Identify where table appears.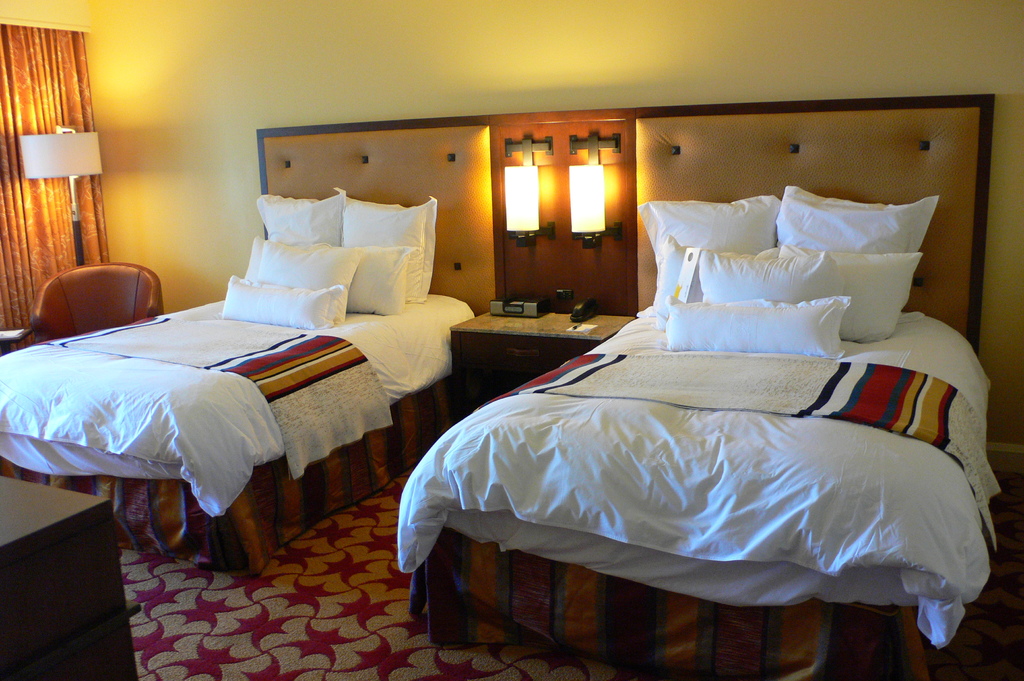
Appears at detection(451, 308, 634, 417).
